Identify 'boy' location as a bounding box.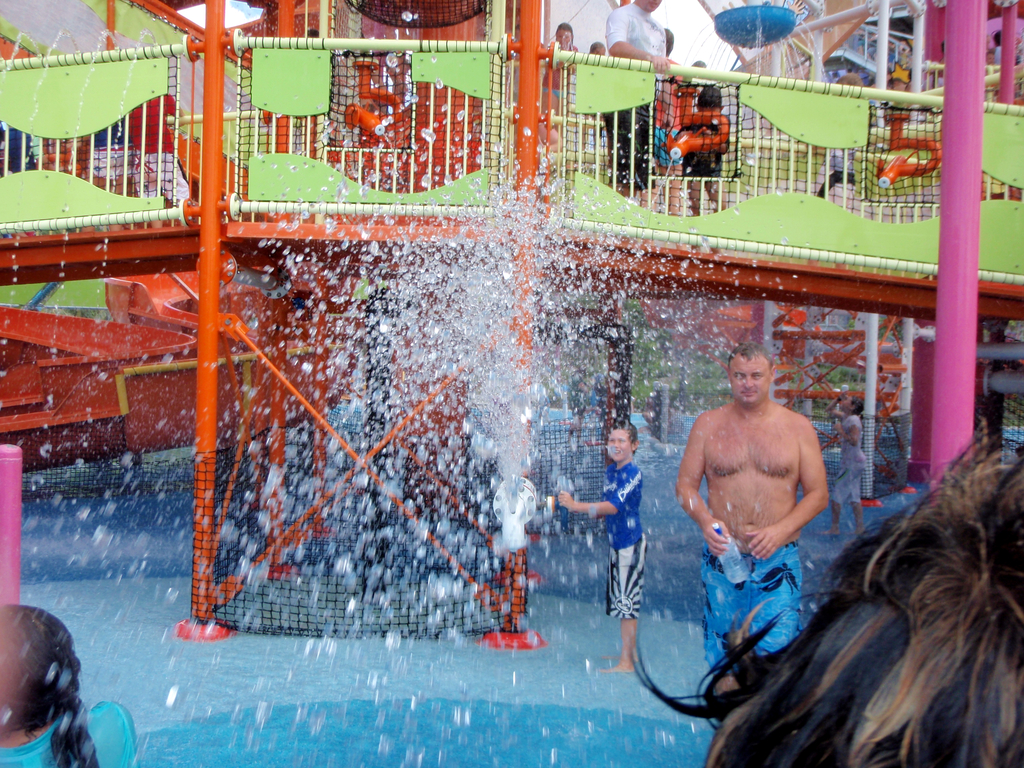
l=684, t=87, r=726, b=214.
